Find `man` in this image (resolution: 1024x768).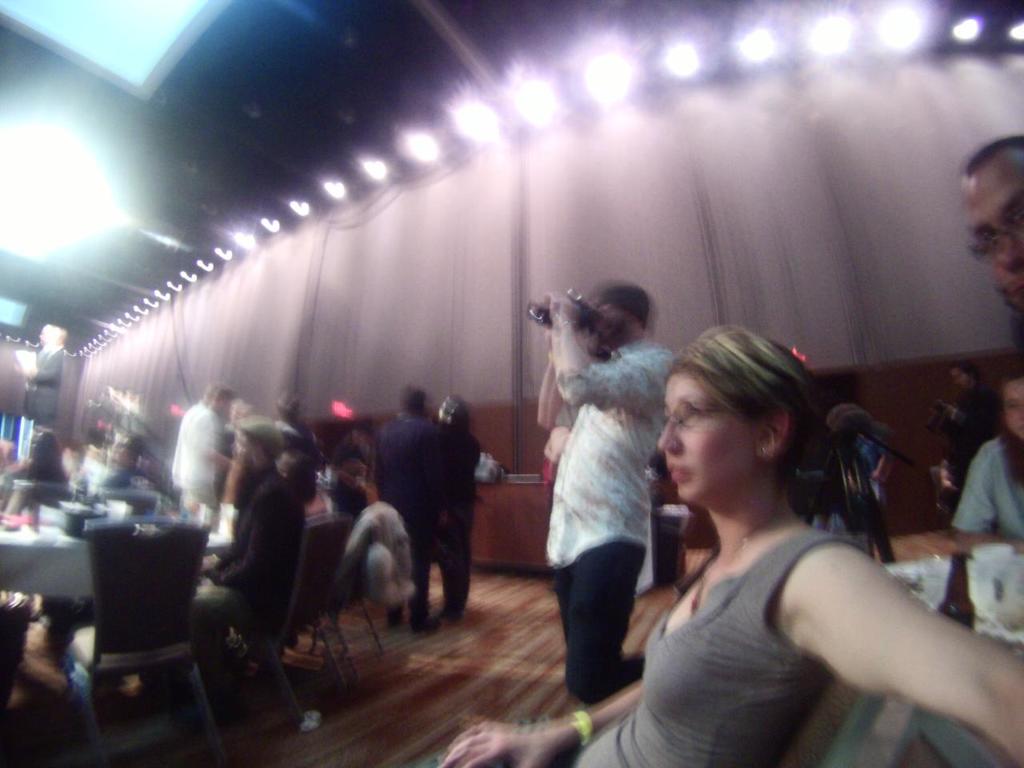
[170,378,237,508].
